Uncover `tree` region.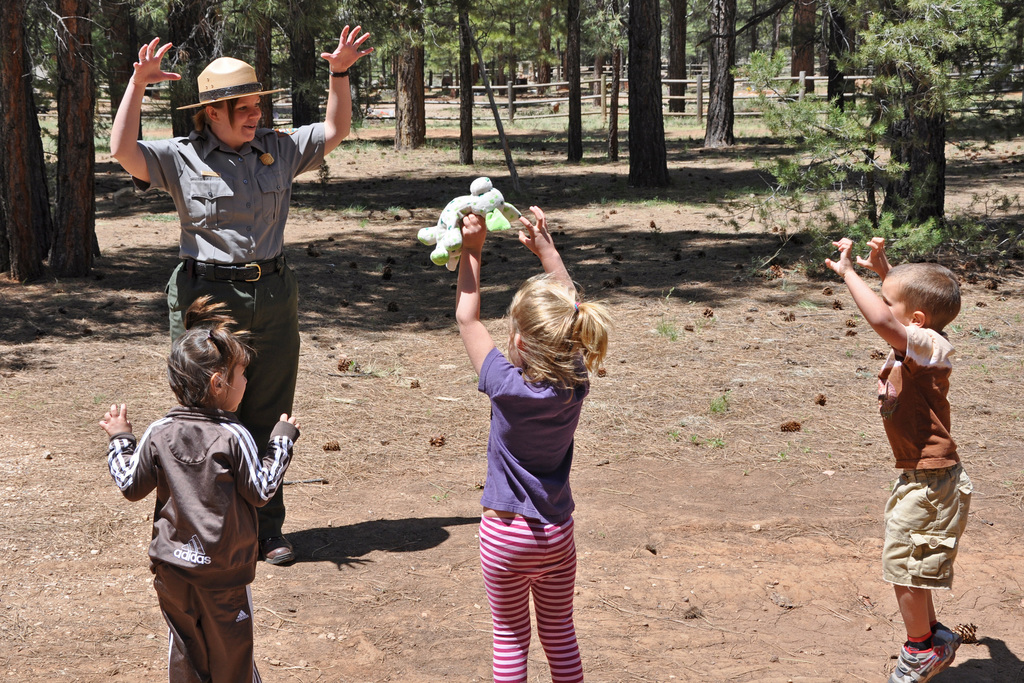
Uncovered: box=[0, 0, 124, 283].
